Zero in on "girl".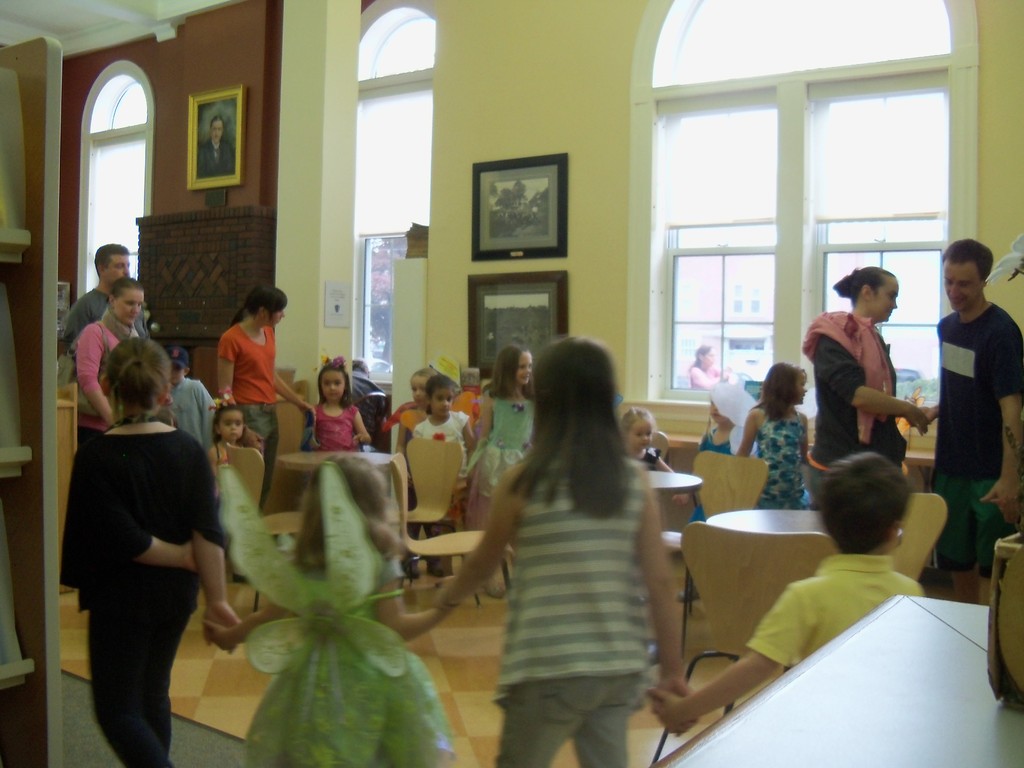
Zeroed in: [x1=215, y1=287, x2=323, y2=499].
